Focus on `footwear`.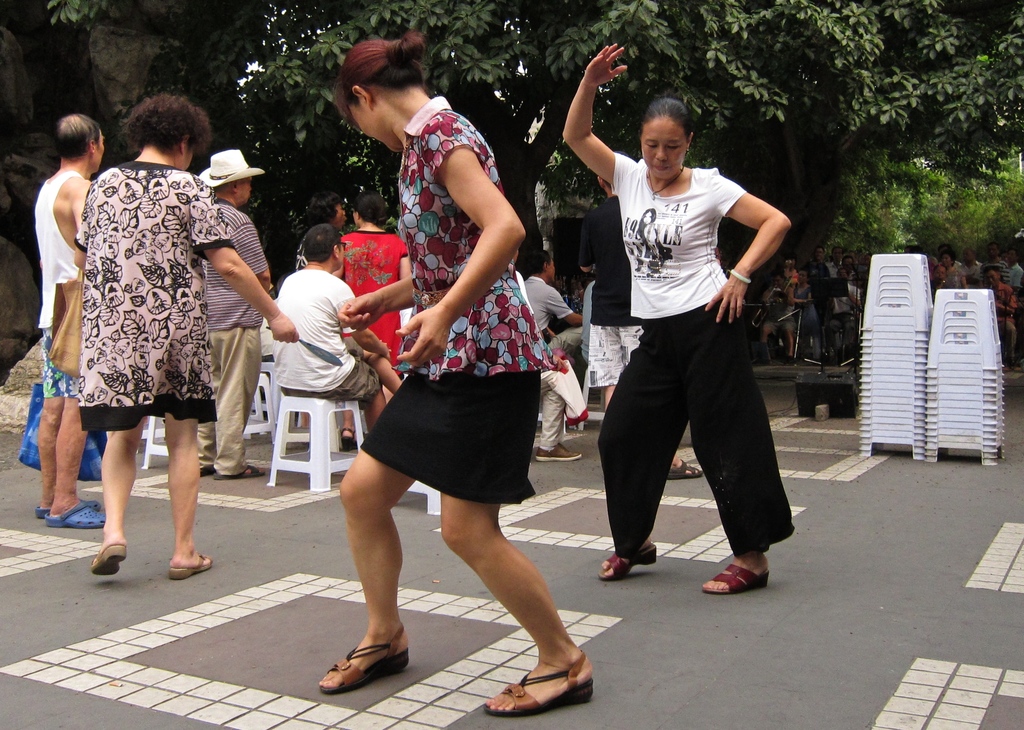
Focused at [x1=482, y1=647, x2=596, y2=718].
